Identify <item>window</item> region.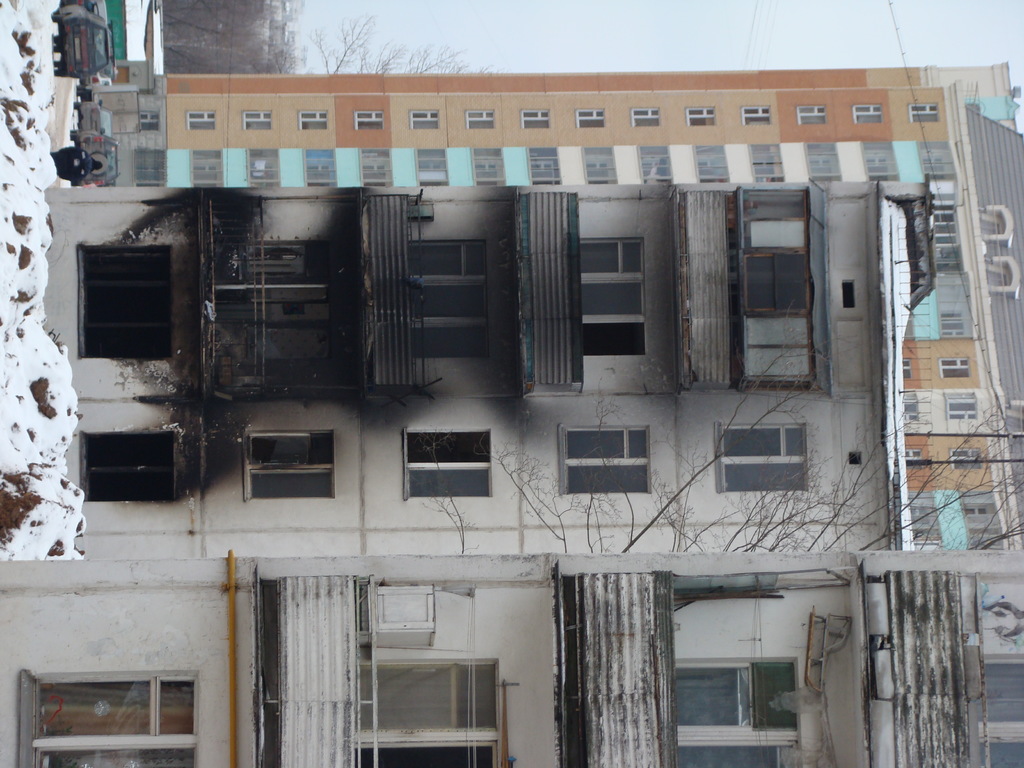
Region: bbox(561, 426, 652, 495).
